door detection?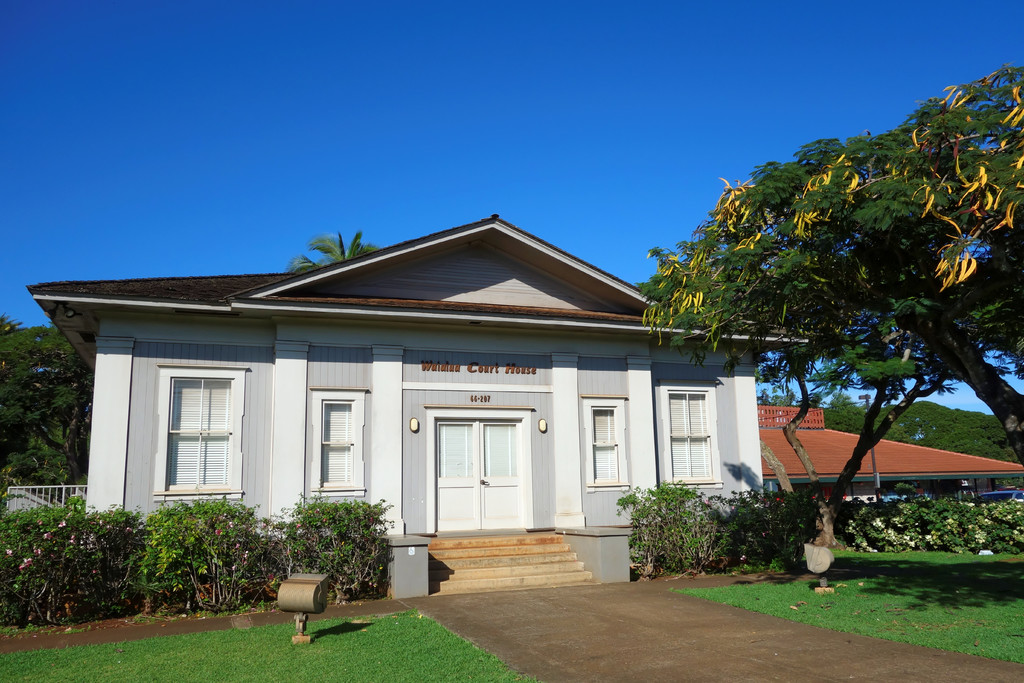
bbox(425, 384, 533, 549)
